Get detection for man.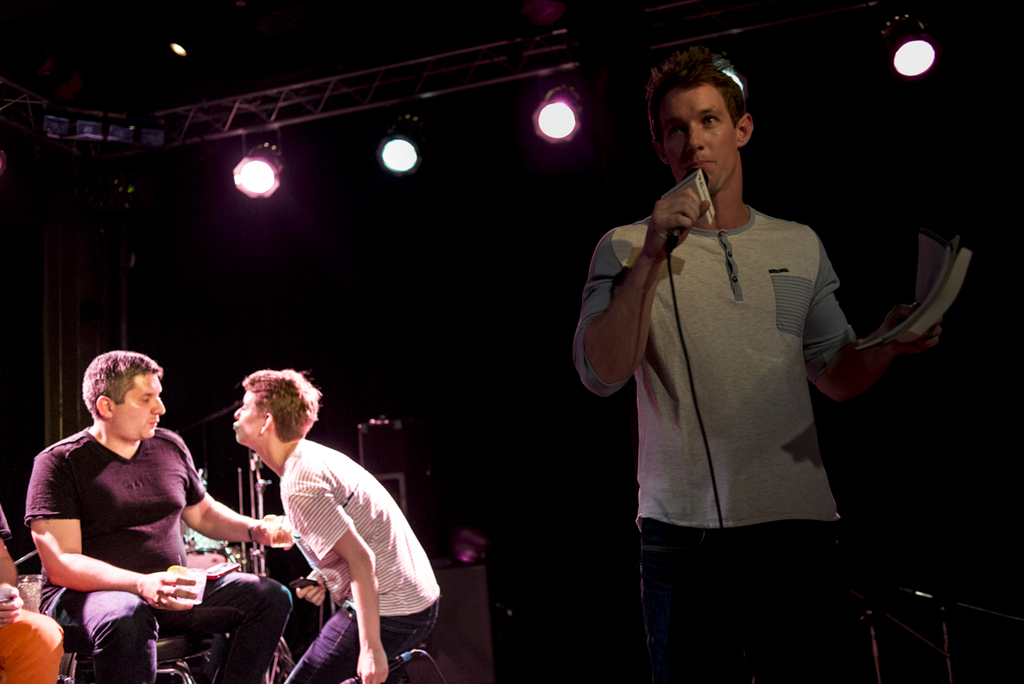
Detection: BBox(230, 369, 441, 683).
